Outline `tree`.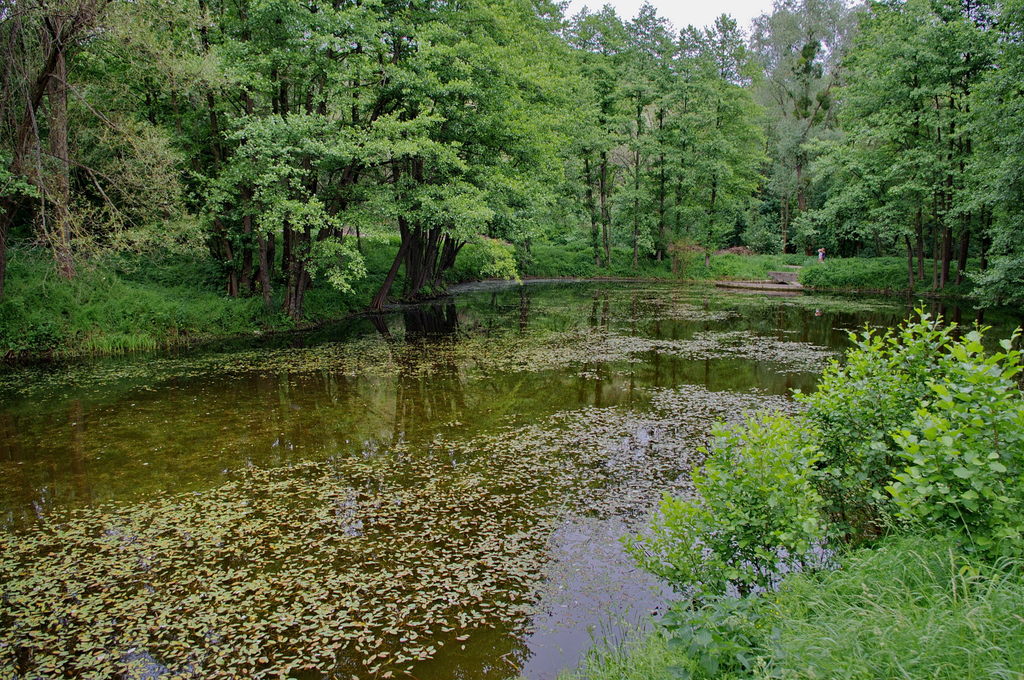
Outline: region(790, 21, 1014, 322).
